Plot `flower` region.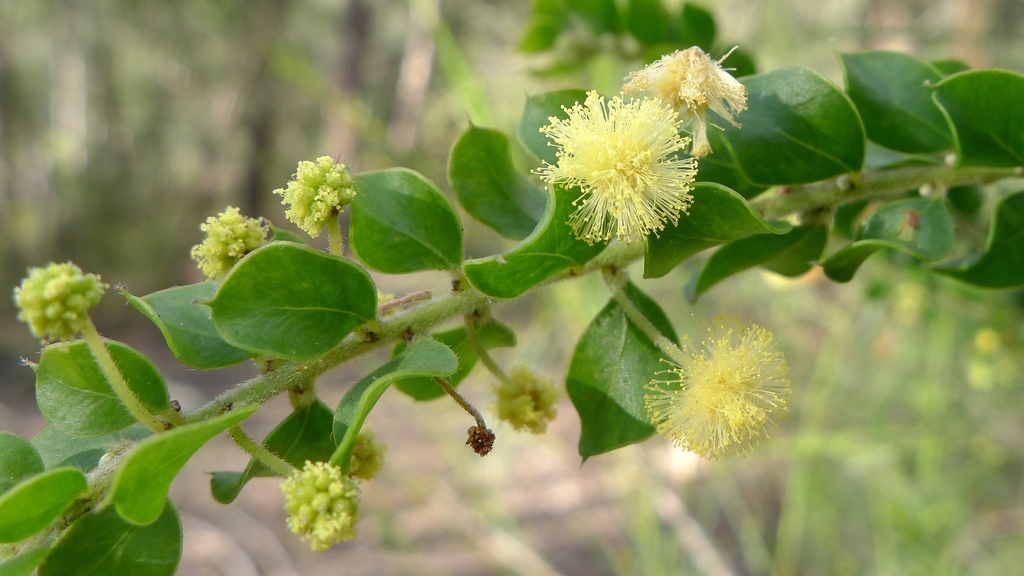
Plotted at box(529, 81, 700, 245).
